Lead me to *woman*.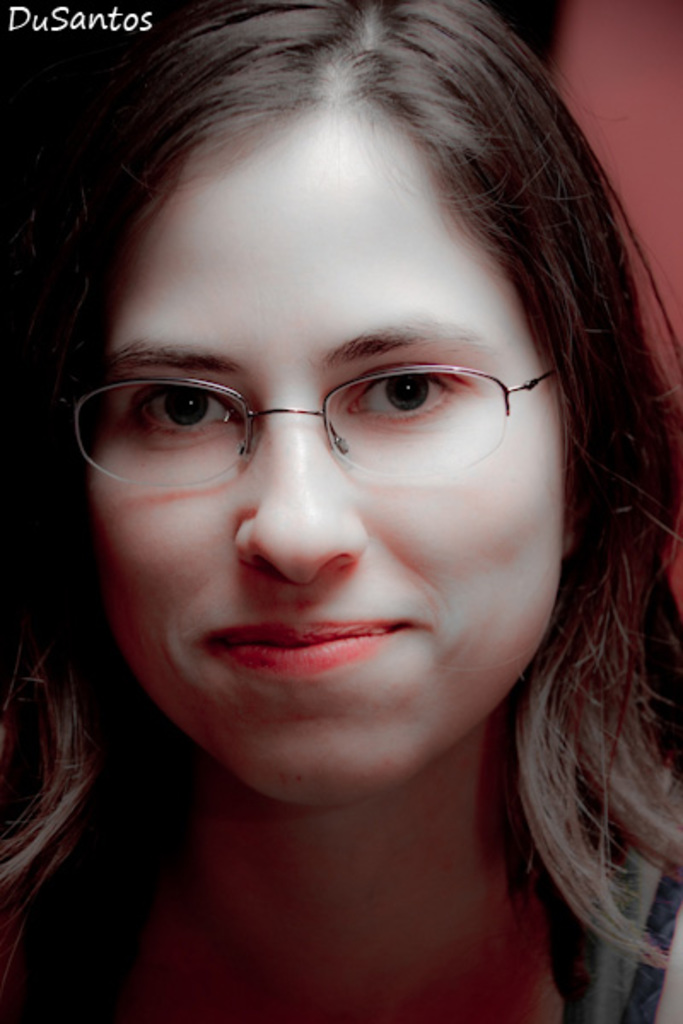
Lead to locate(0, 14, 682, 997).
